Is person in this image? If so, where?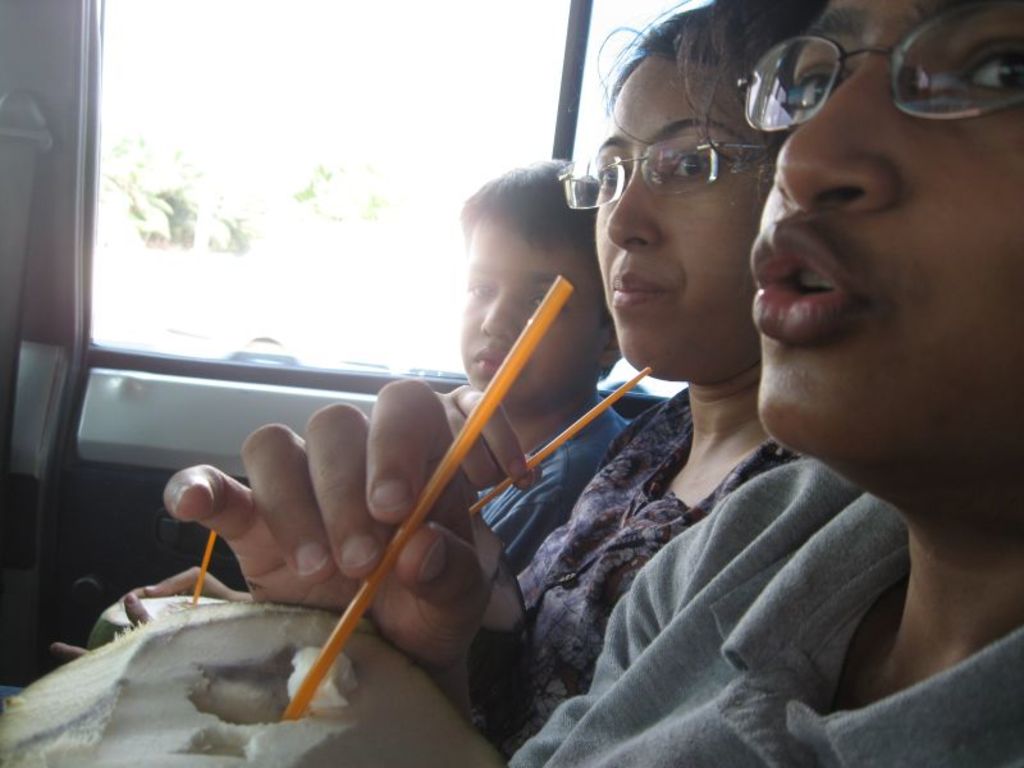
Yes, at box(0, 159, 631, 704).
